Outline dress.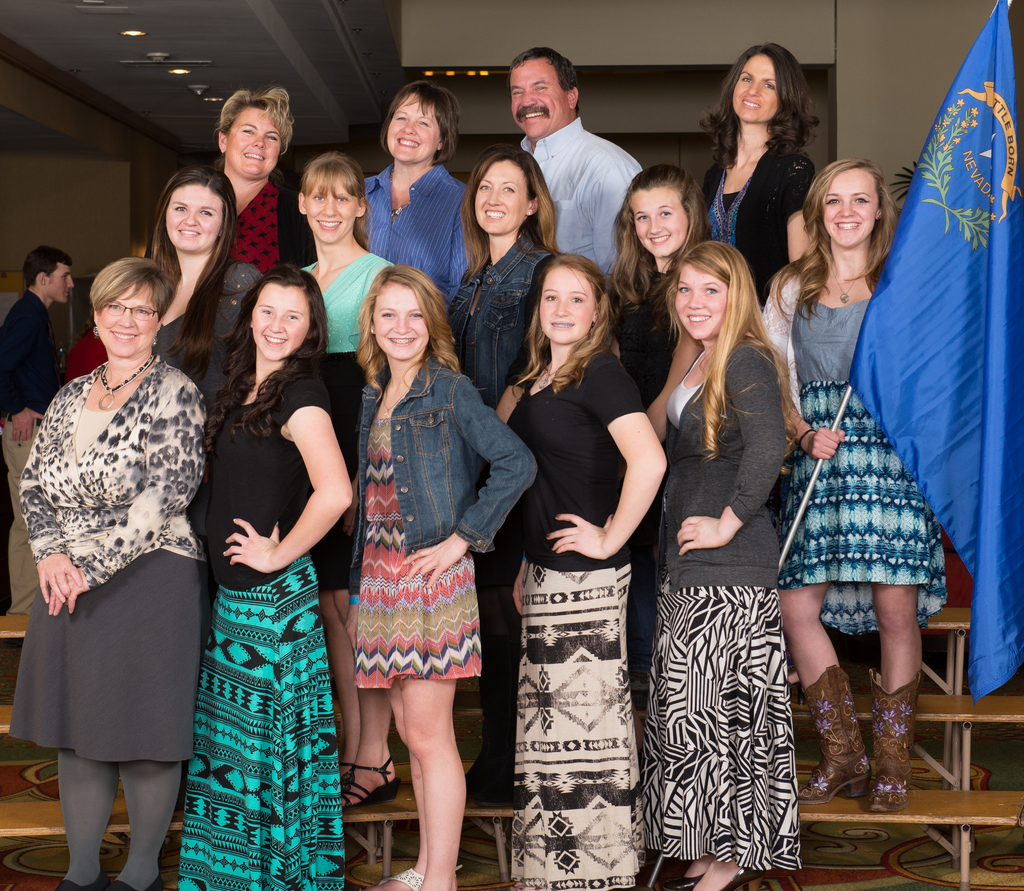
Outline: <region>776, 294, 948, 637</region>.
